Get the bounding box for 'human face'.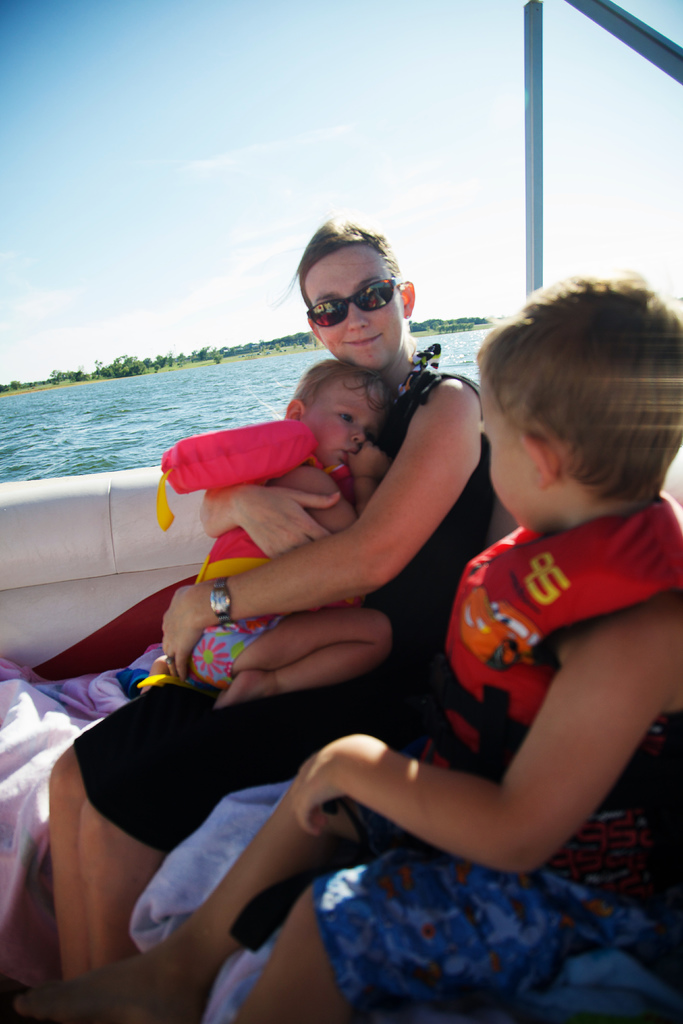
l=304, t=371, r=376, b=473.
